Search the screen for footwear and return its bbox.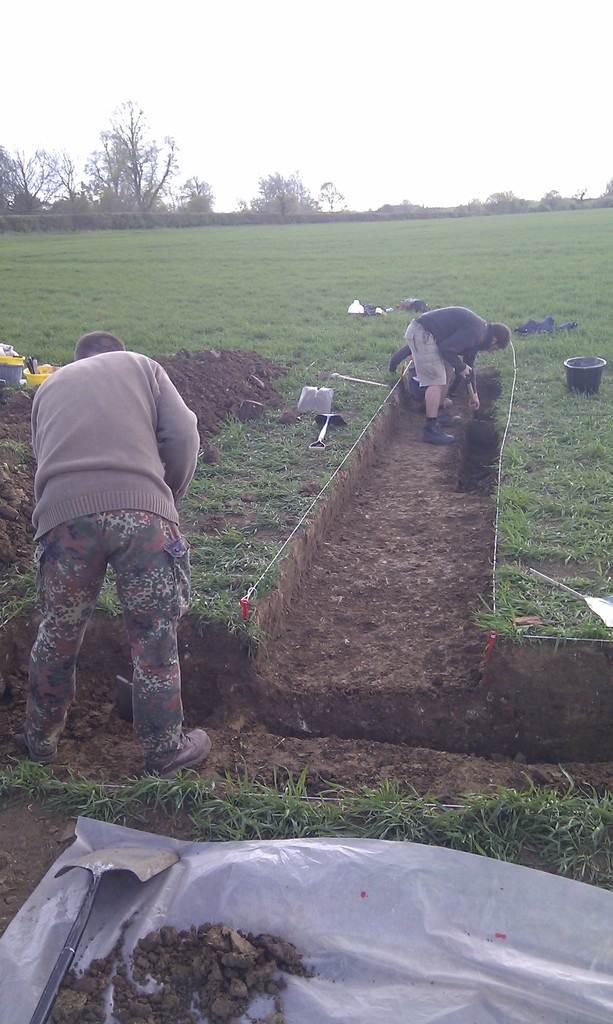
Found: [x1=143, y1=734, x2=208, y2=790].
